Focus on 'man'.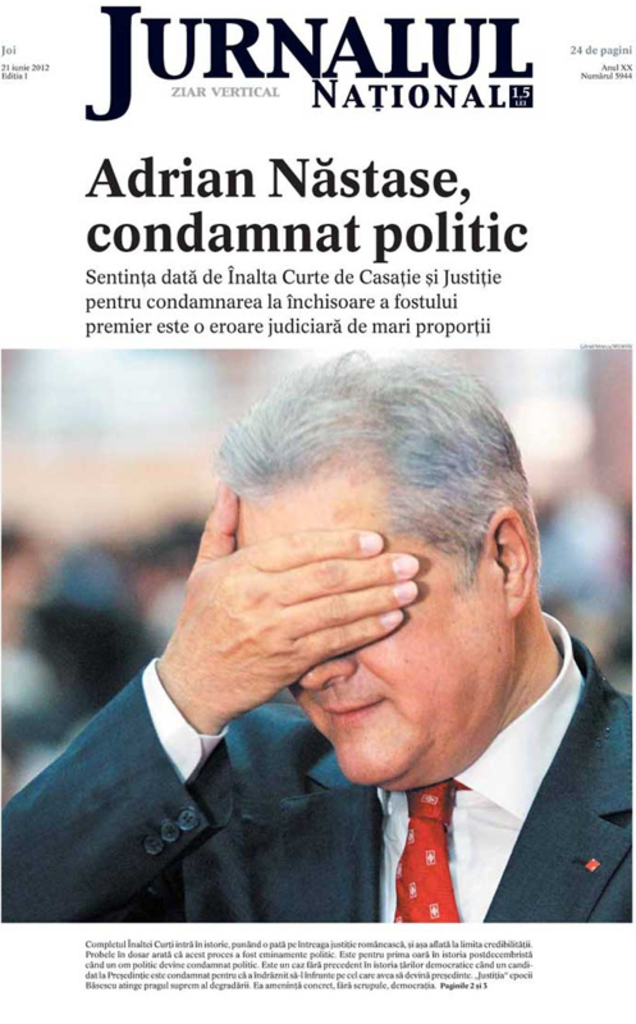
Focused at 0 372 635 913.
